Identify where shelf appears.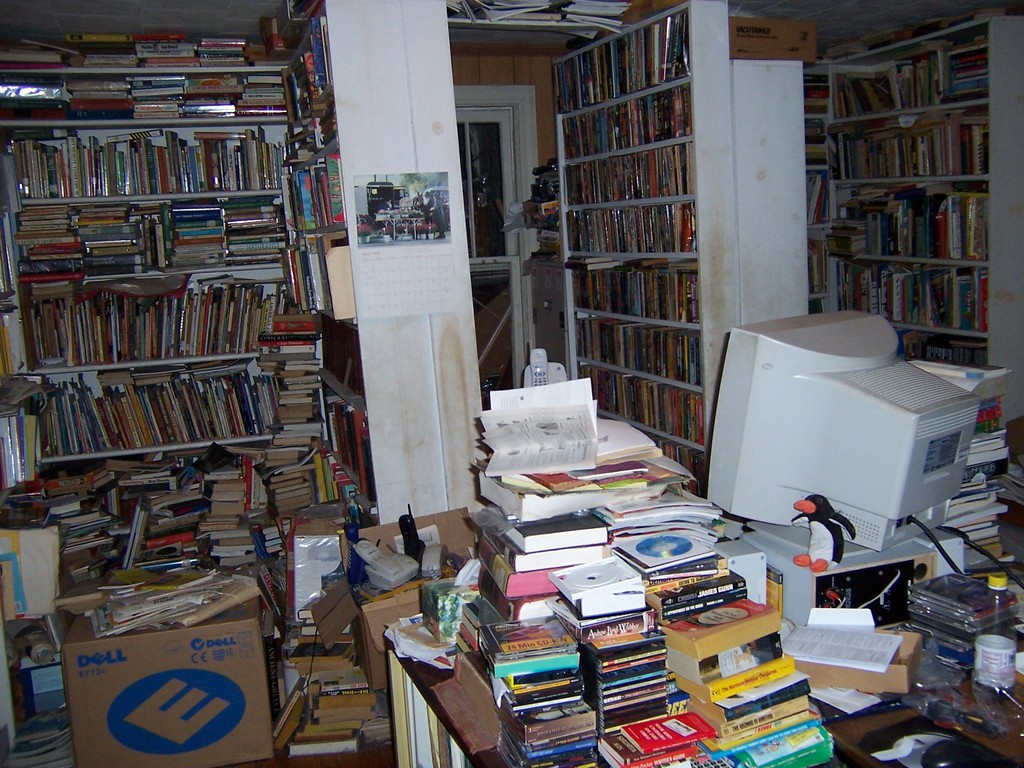
Appears at x1=551 y1=0 x2=712 y2=491.
